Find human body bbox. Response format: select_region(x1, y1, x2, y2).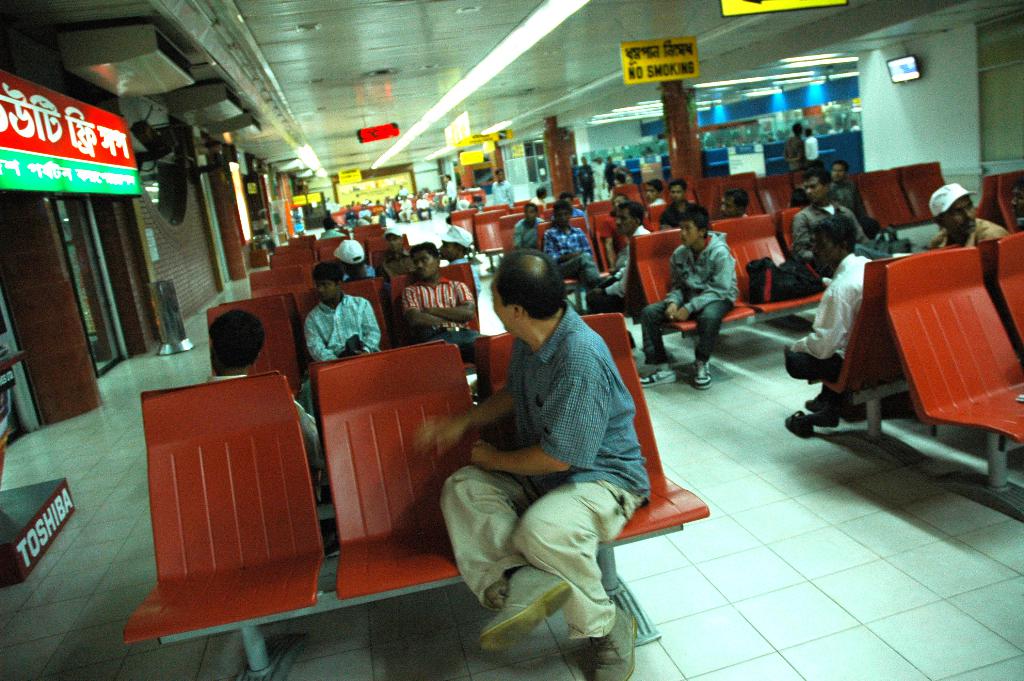
select_region(430, 251, 696, 650).
